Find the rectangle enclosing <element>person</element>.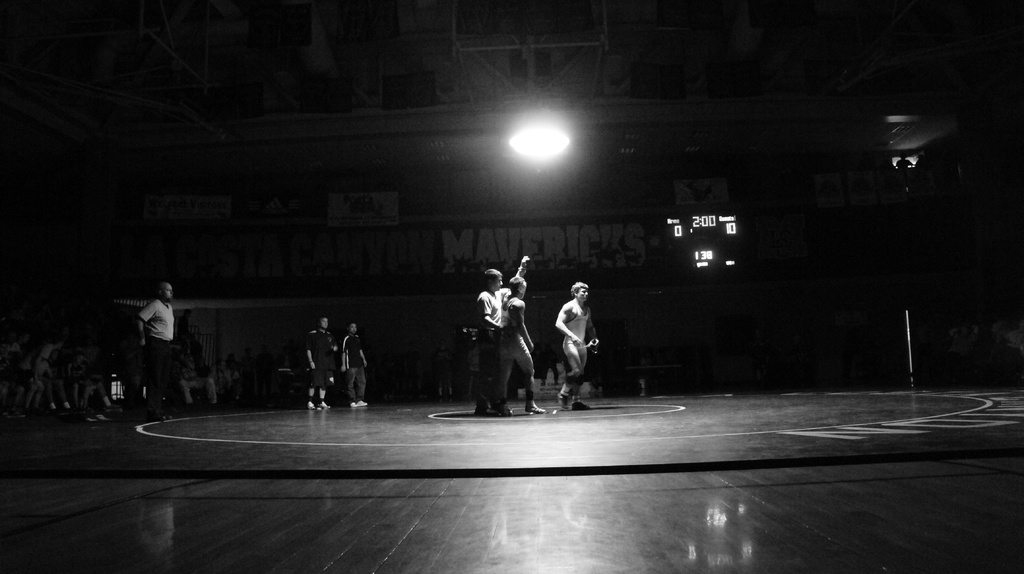
[left=556, top=280, right=594, bottom=411].
